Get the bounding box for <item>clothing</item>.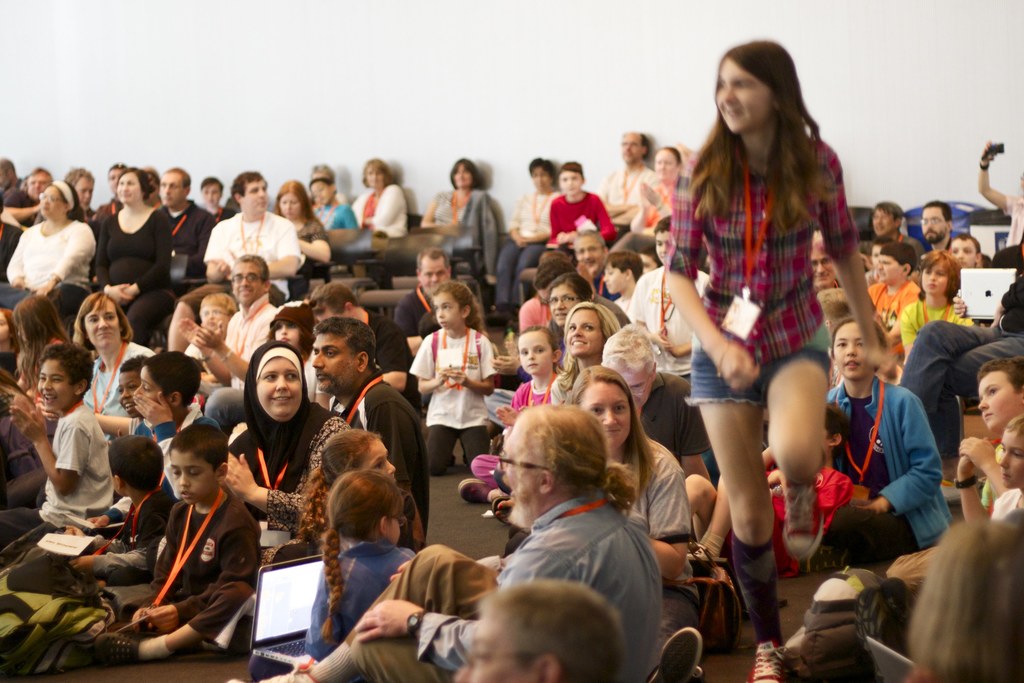
407/183/492/239.
